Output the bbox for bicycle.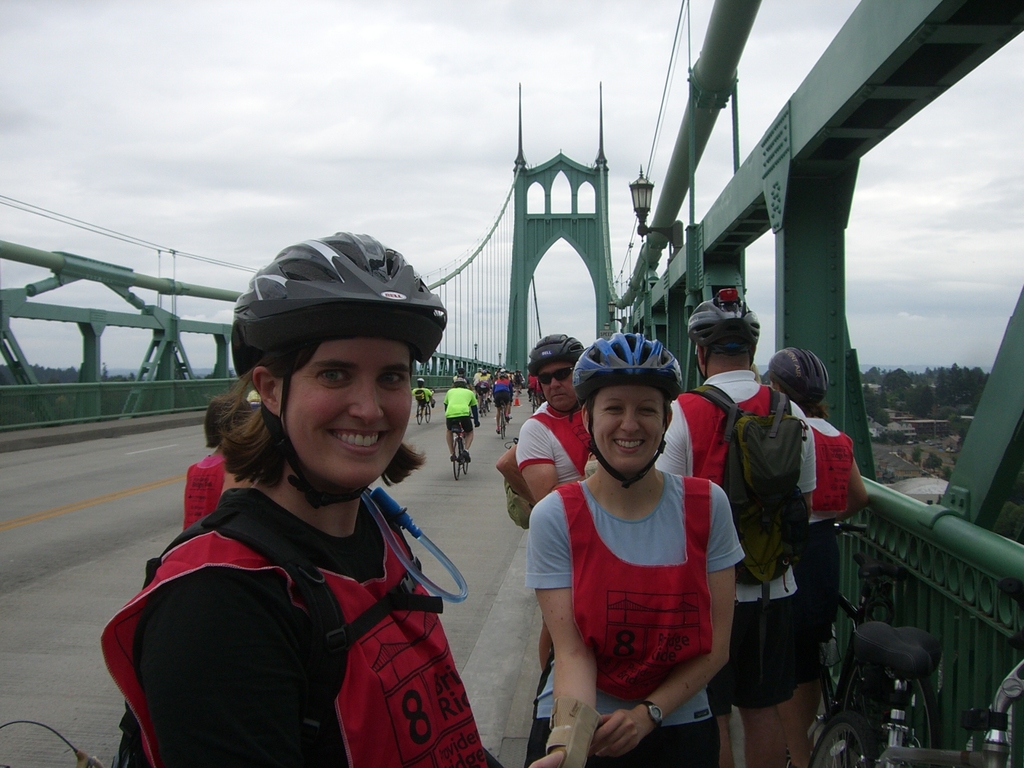
(447,417,473,484).
